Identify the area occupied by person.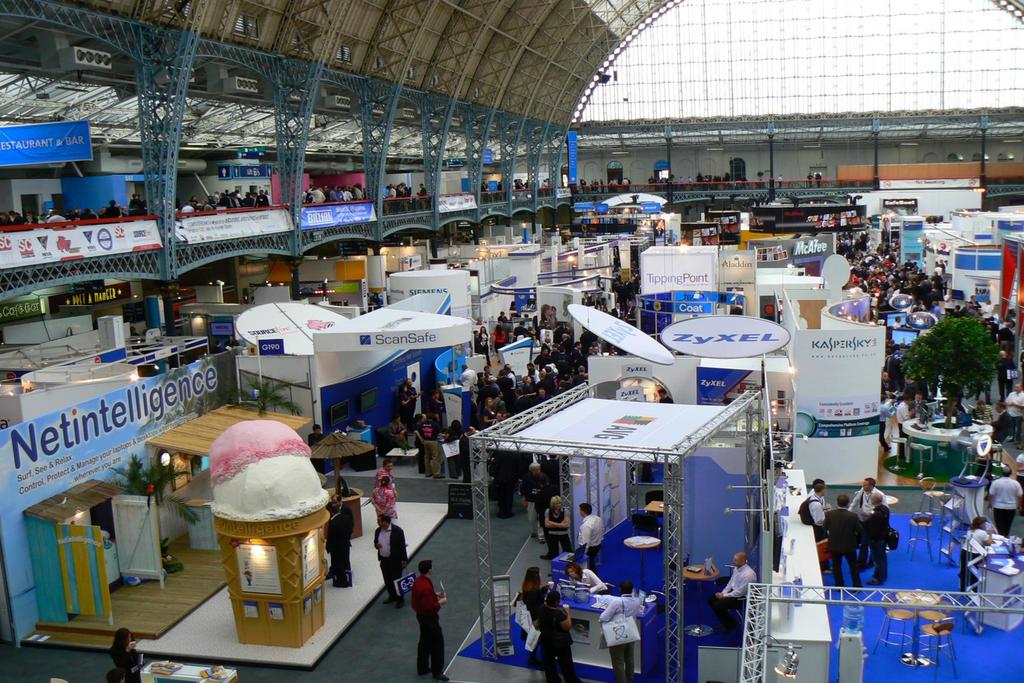
Area: x1=864 y1=494 x2=885 y2=580.
